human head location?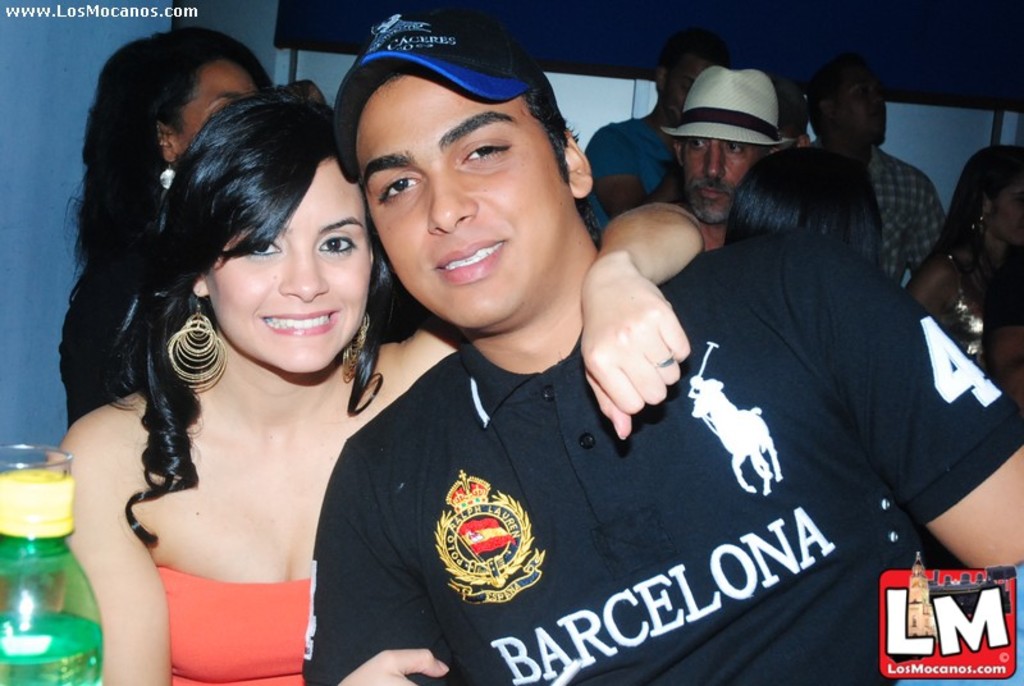
(658,20,742,131)
